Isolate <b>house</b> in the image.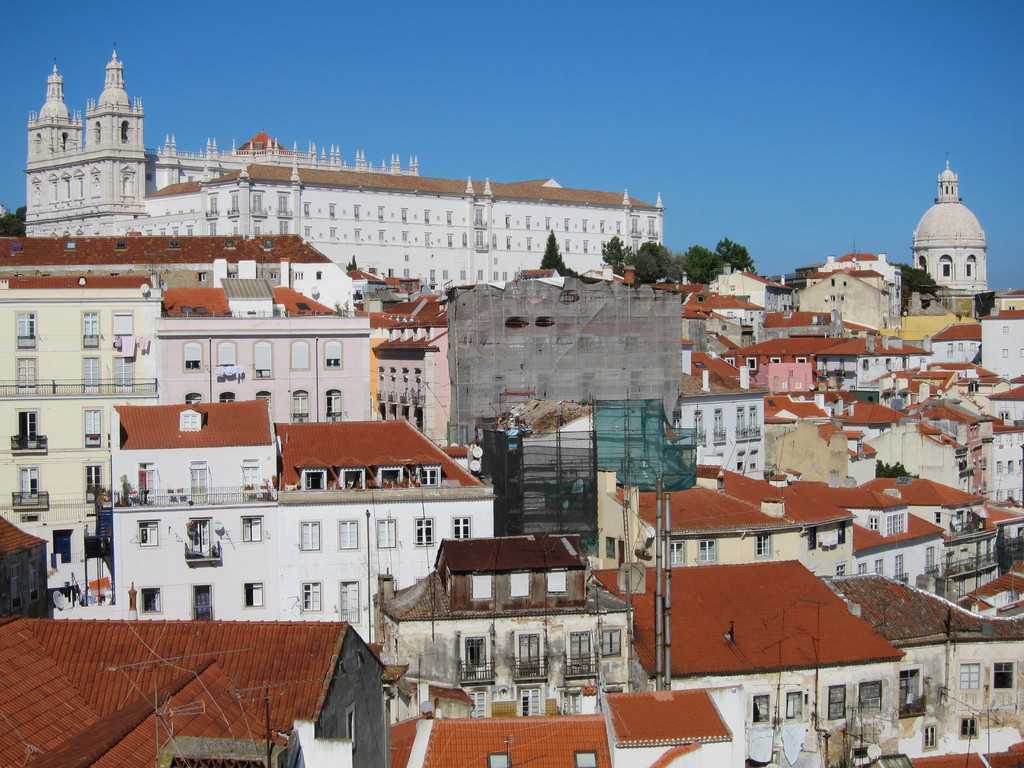
Isolated region: {"x1": 9, "y1": 249, "x2": 148, "y2": 410}.
